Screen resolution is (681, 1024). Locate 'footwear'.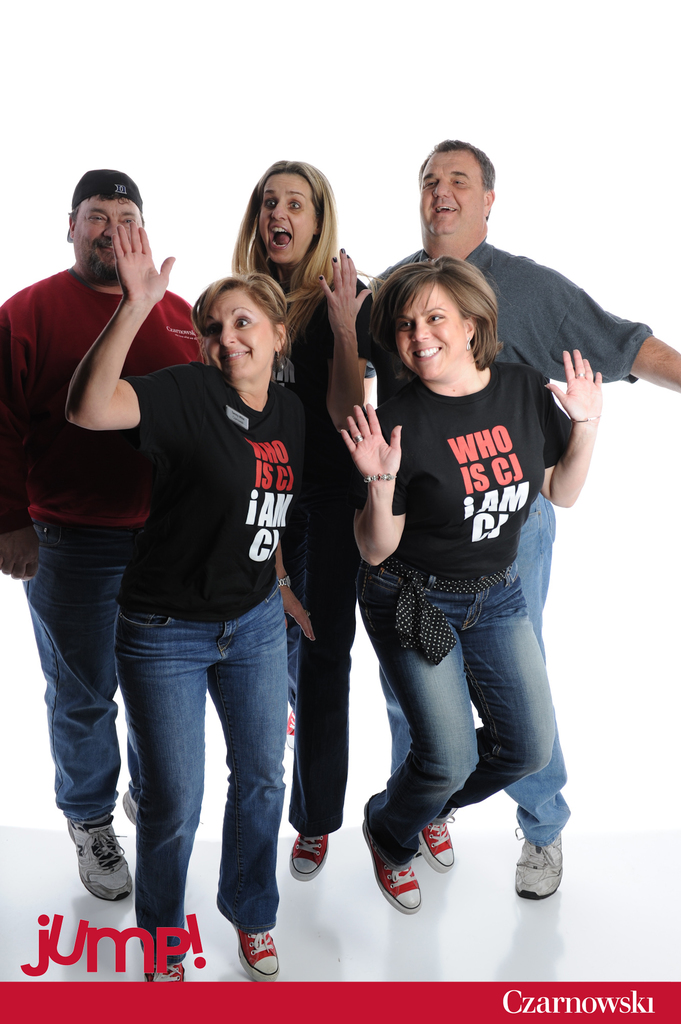
<region>141, 937, 186, 984</region>.
